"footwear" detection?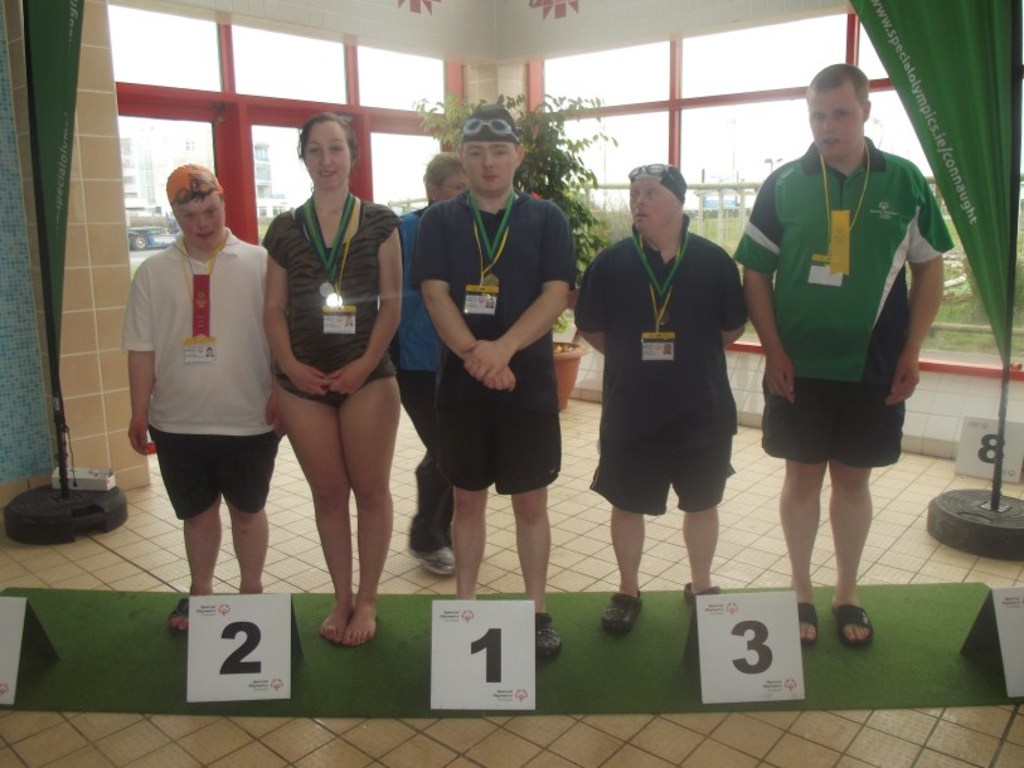
<region>830, 599, 883, 651</region>
